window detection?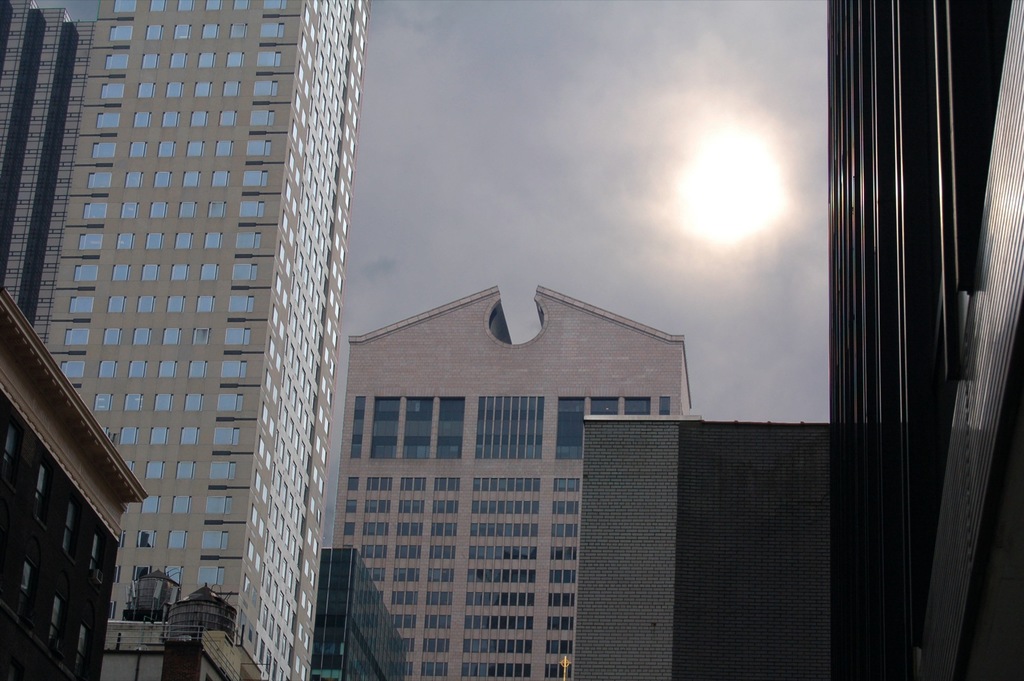
box=[143, 52, 157, 67]
